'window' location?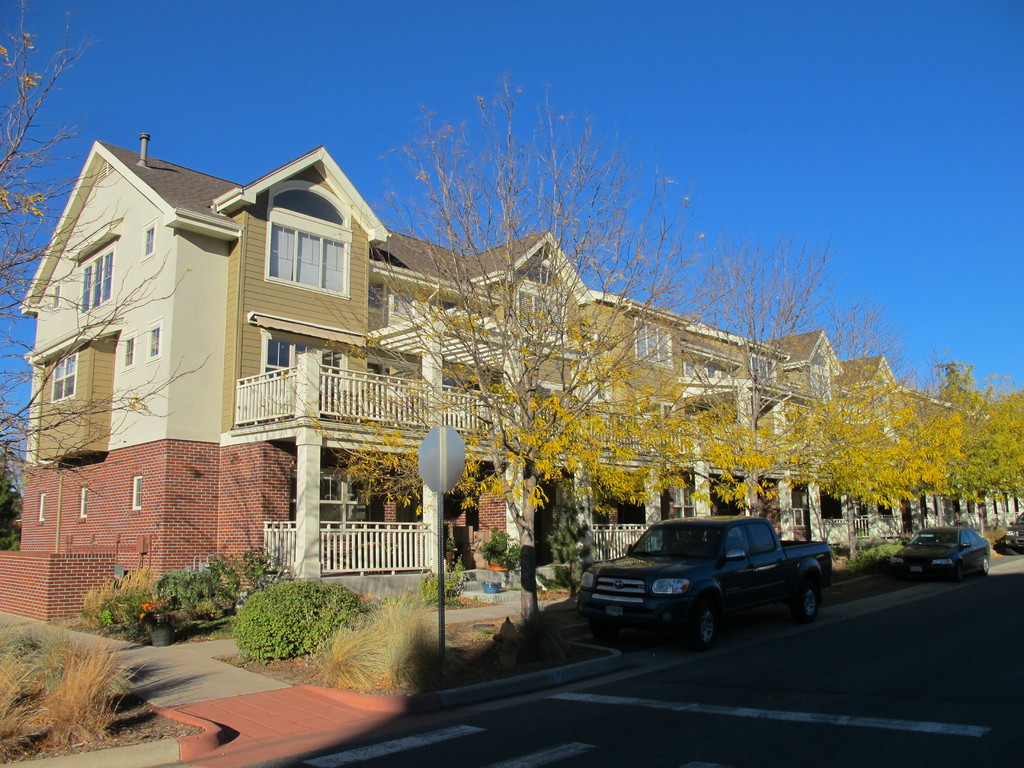
crop(748, 352, 776, 388)
